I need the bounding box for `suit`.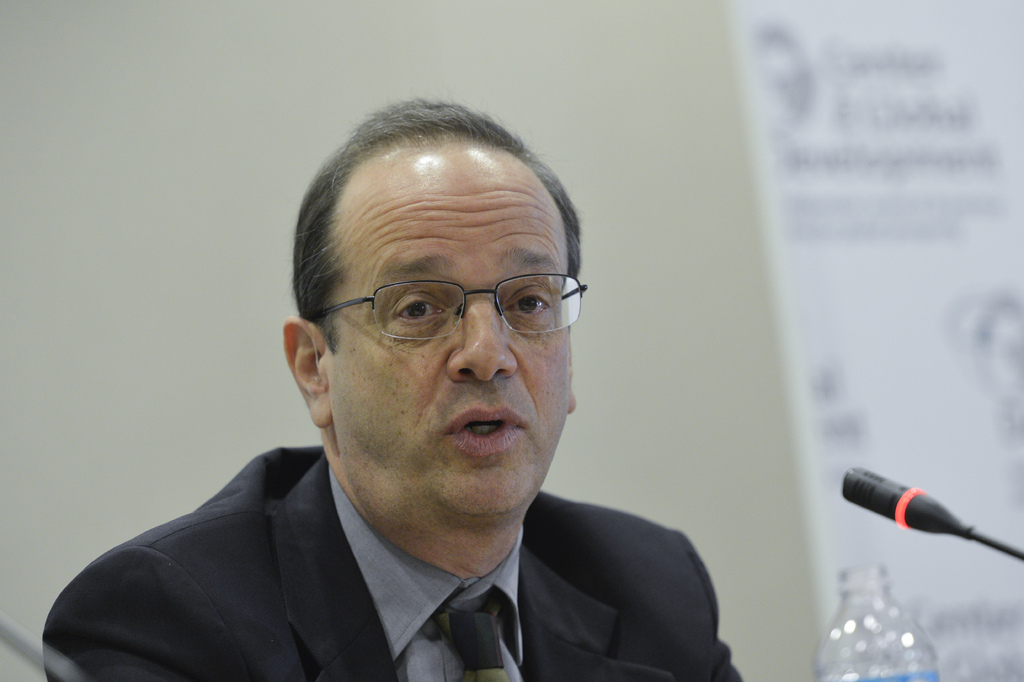
Here it is: crop(1, 385, 748, 672).
